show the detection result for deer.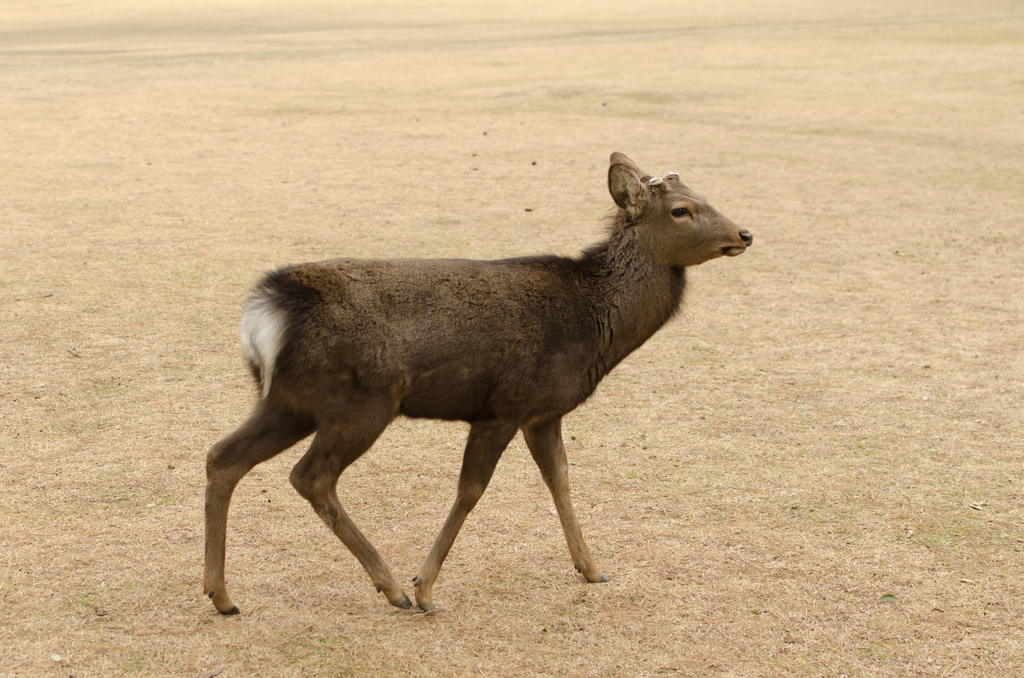
201,150,755,615.
